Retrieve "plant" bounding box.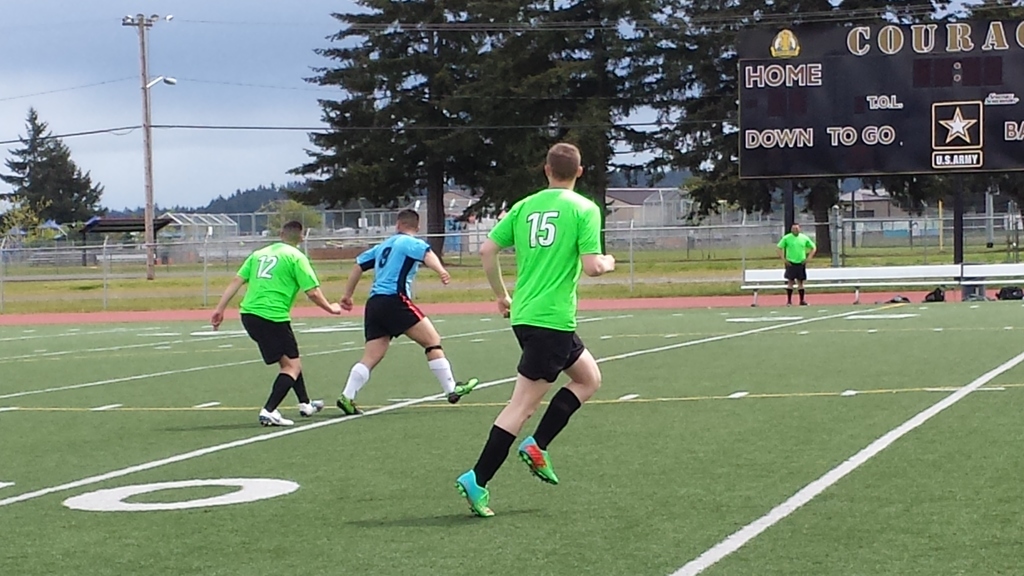
Bounding box: 252, 198, 334, 238.
